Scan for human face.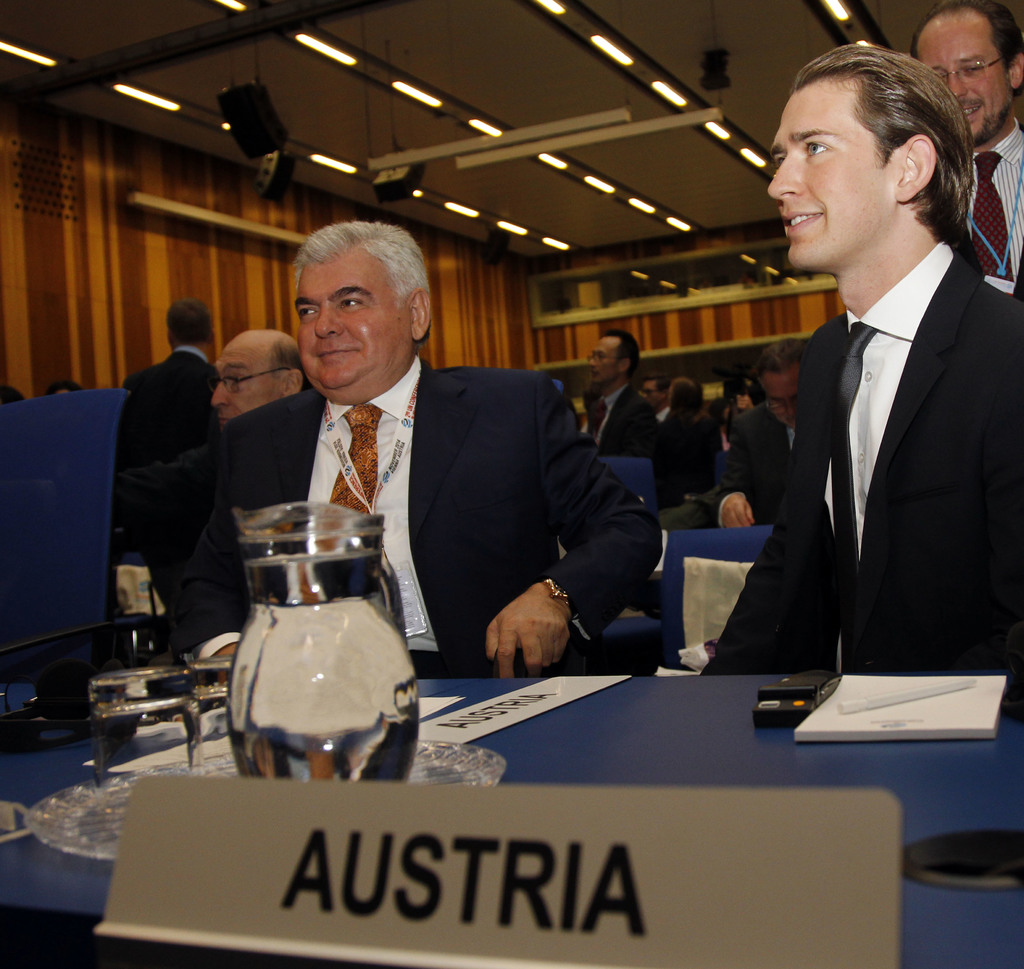
Scan result: bbox=[764, 364, 797, 429].
